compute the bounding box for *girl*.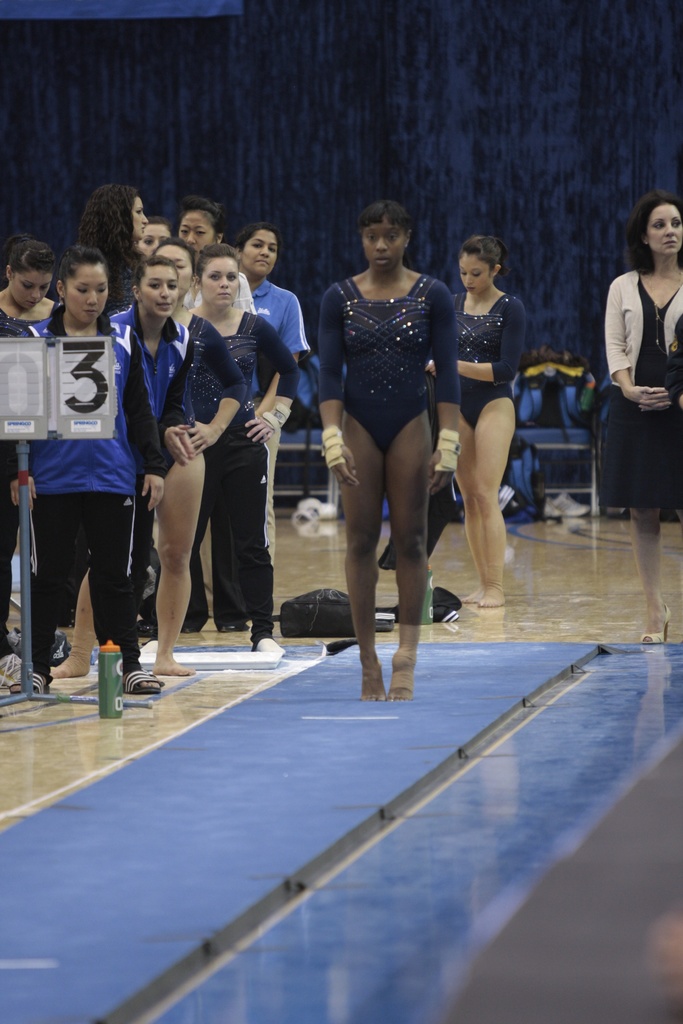
[98, 262, 244, 672].
